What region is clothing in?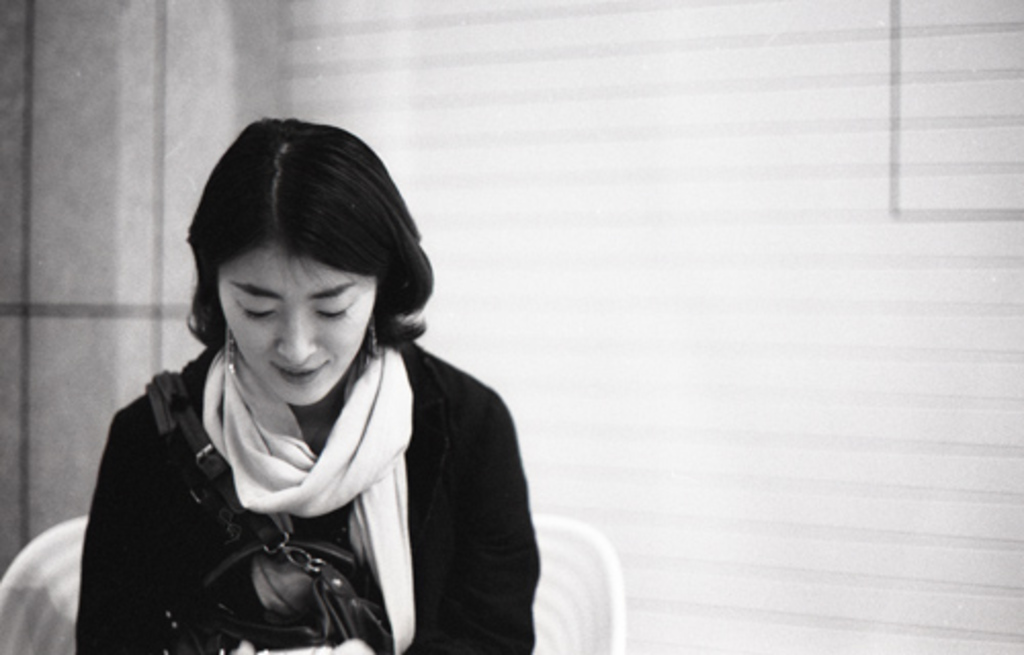
(35, 282, 535, 654).
